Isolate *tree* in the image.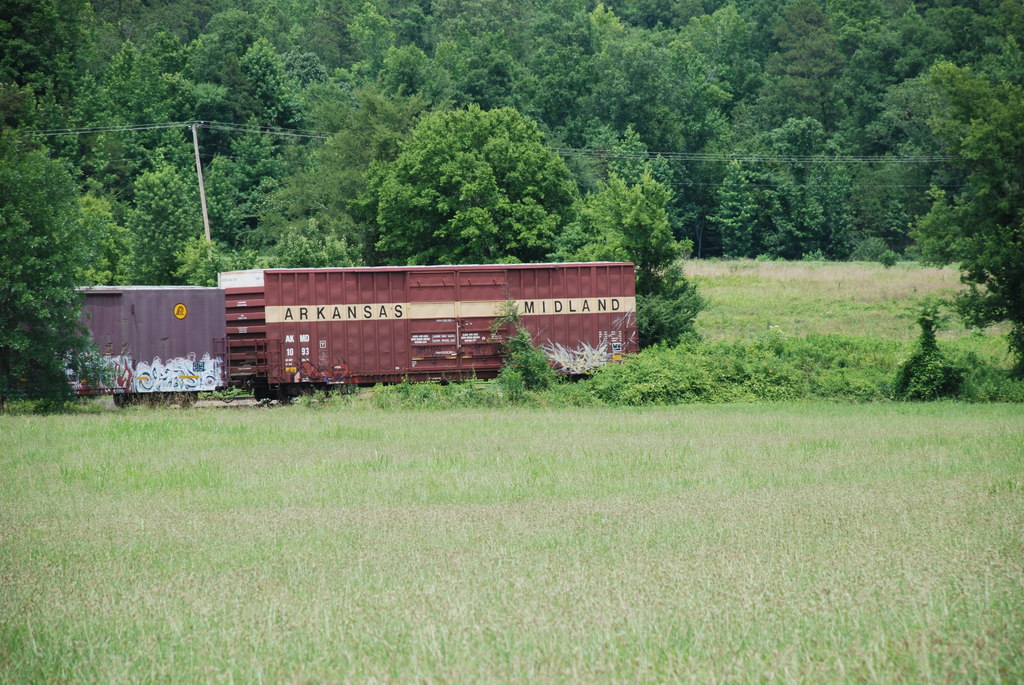
Isolated region: BBox(2, 93, 87, 409).
